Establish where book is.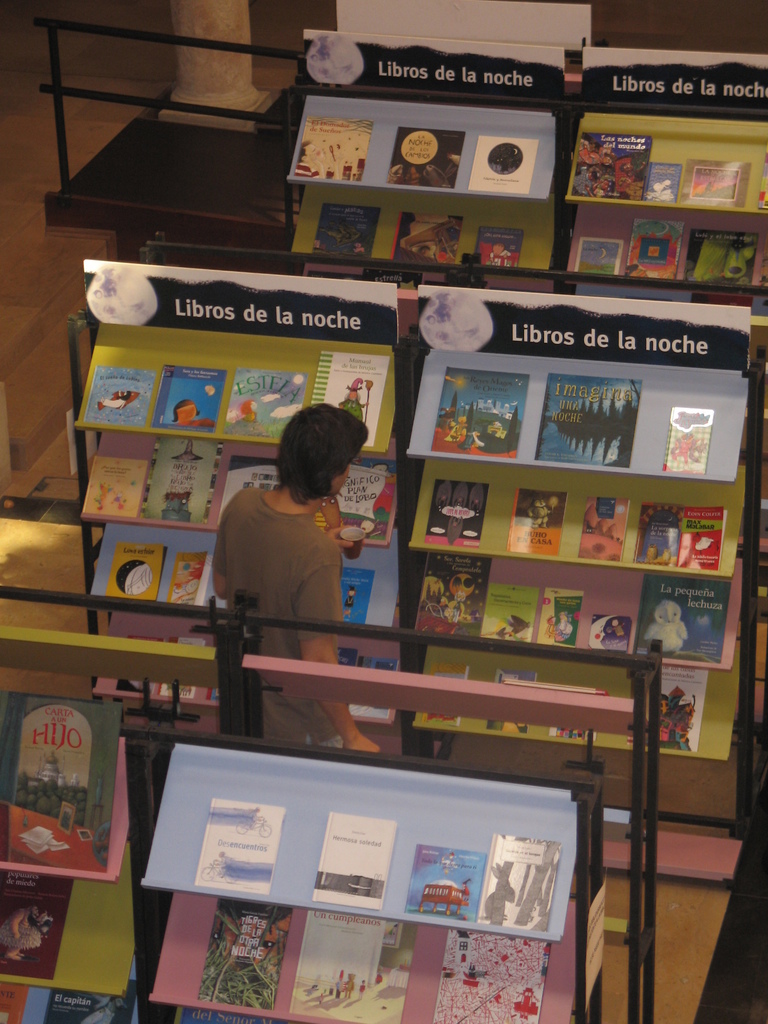
Established at <bbox>429, 364, 532, 455</bbox>.
